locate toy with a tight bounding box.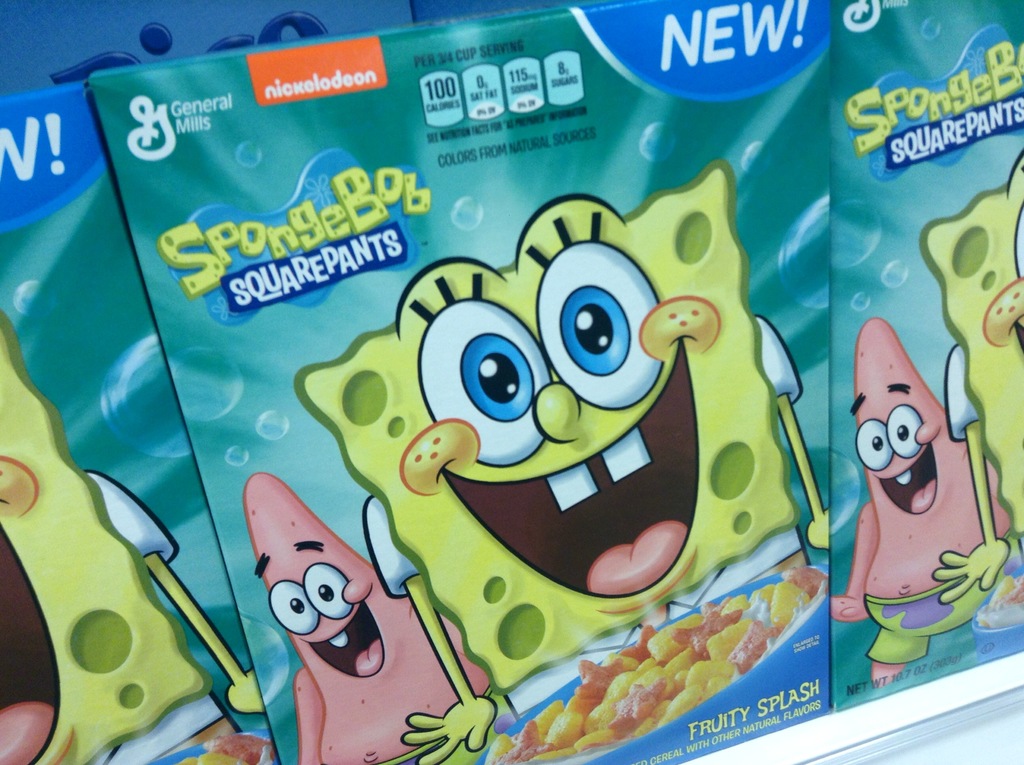
rect(293, 157, 829, 764).
